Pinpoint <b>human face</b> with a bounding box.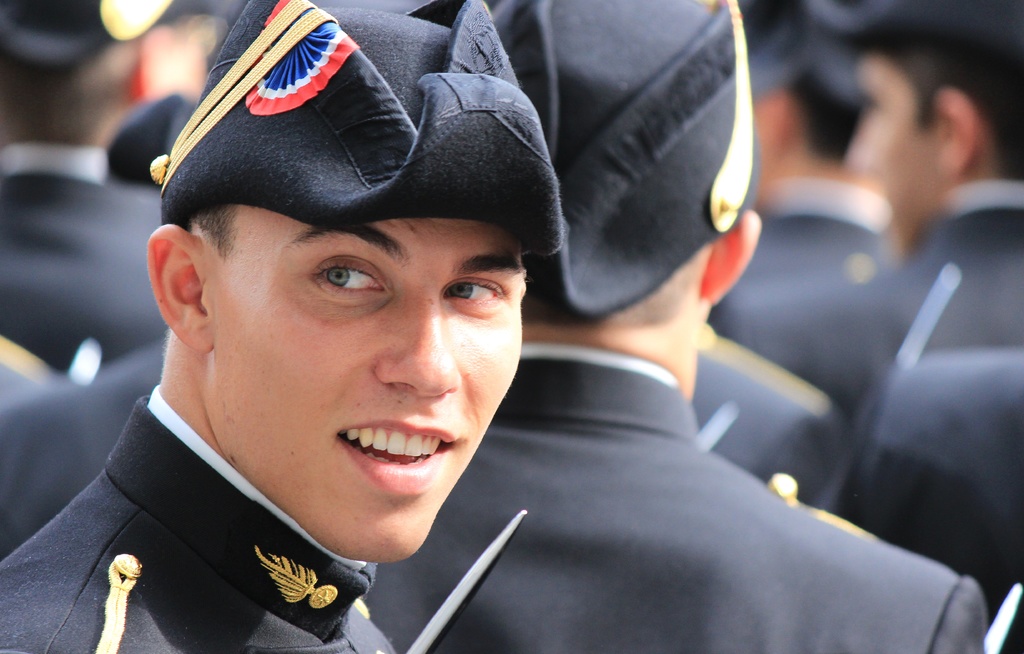
locate(209, 207, 532, 563).
